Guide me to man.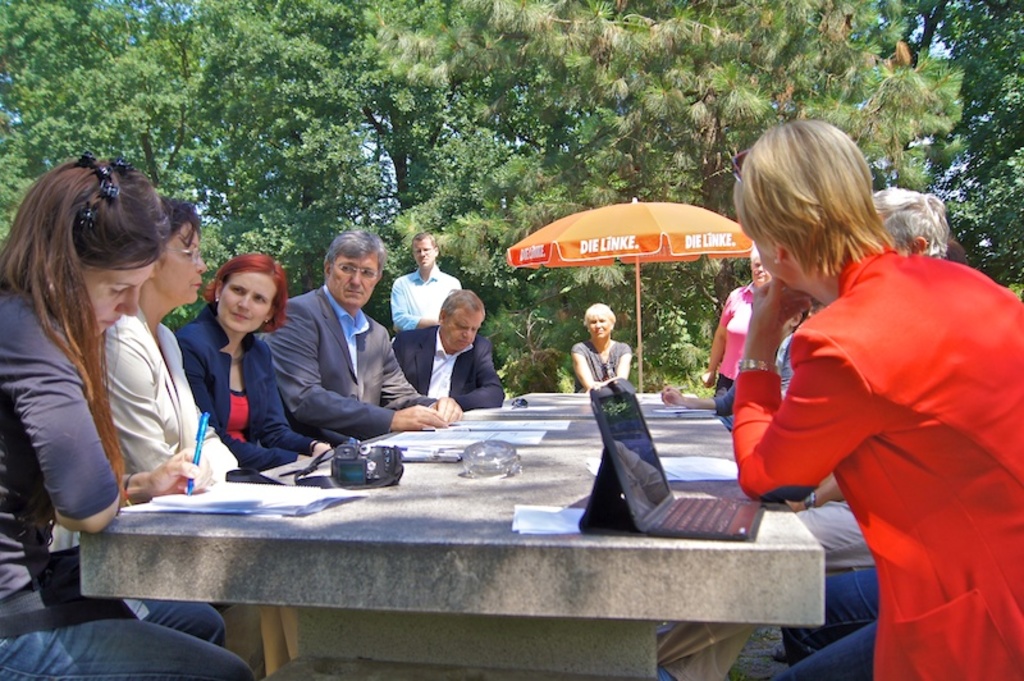
Guidance: (388,288,504,411).
